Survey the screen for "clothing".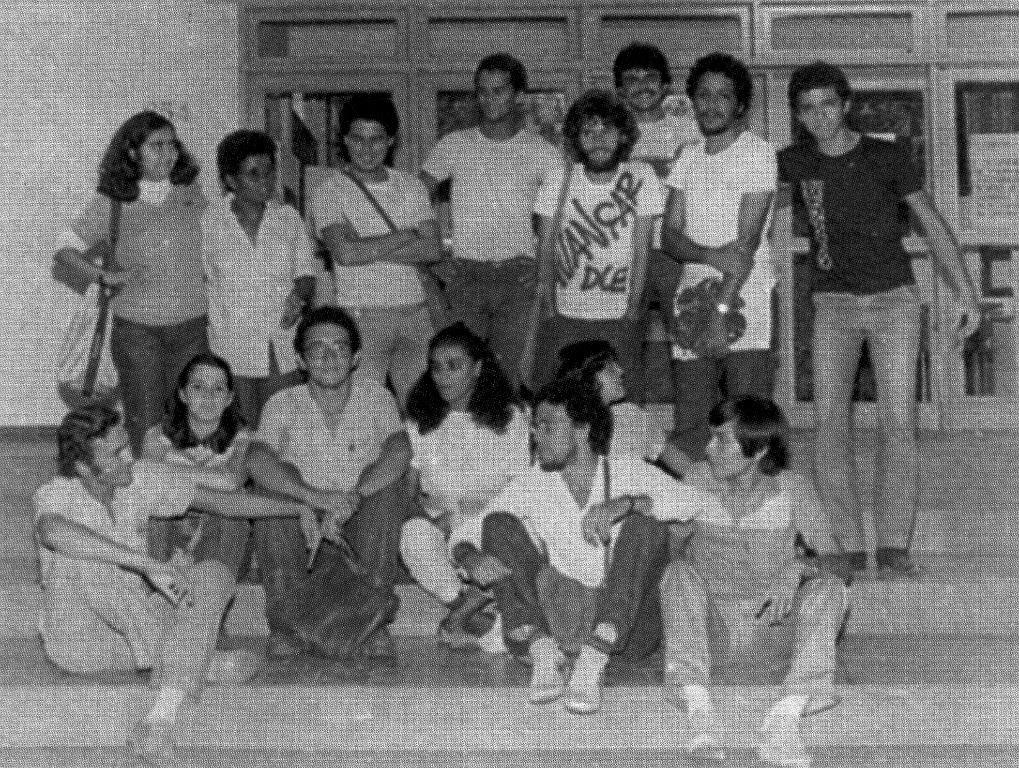
Survey found: x1=669 y1=133 x2=775 y2=433.
